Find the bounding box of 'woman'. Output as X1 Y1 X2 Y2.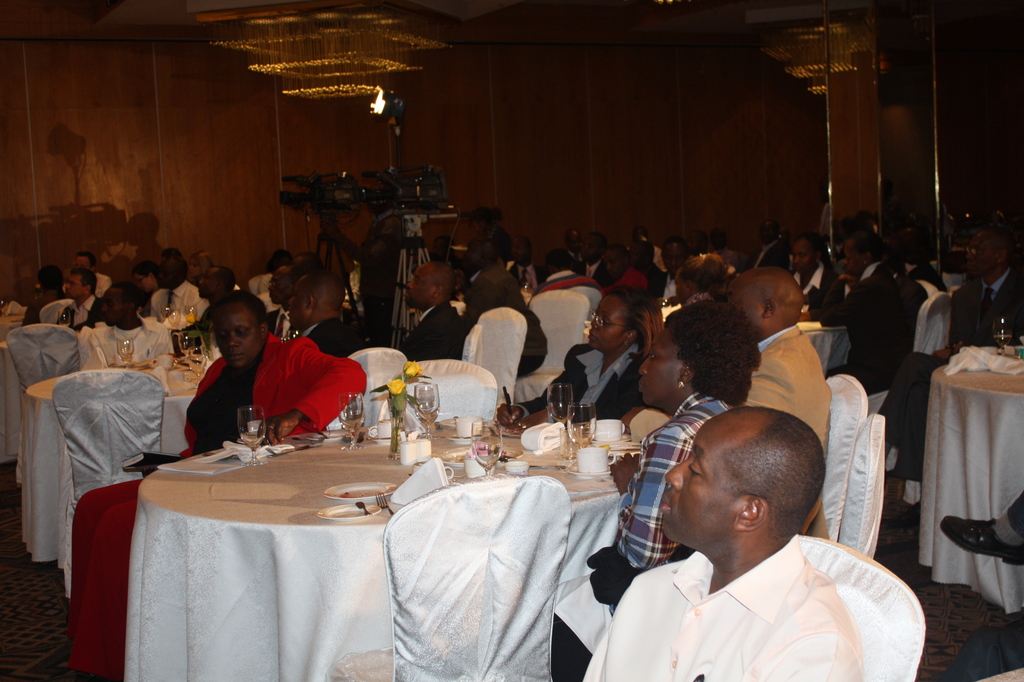
673 254 738 305.
